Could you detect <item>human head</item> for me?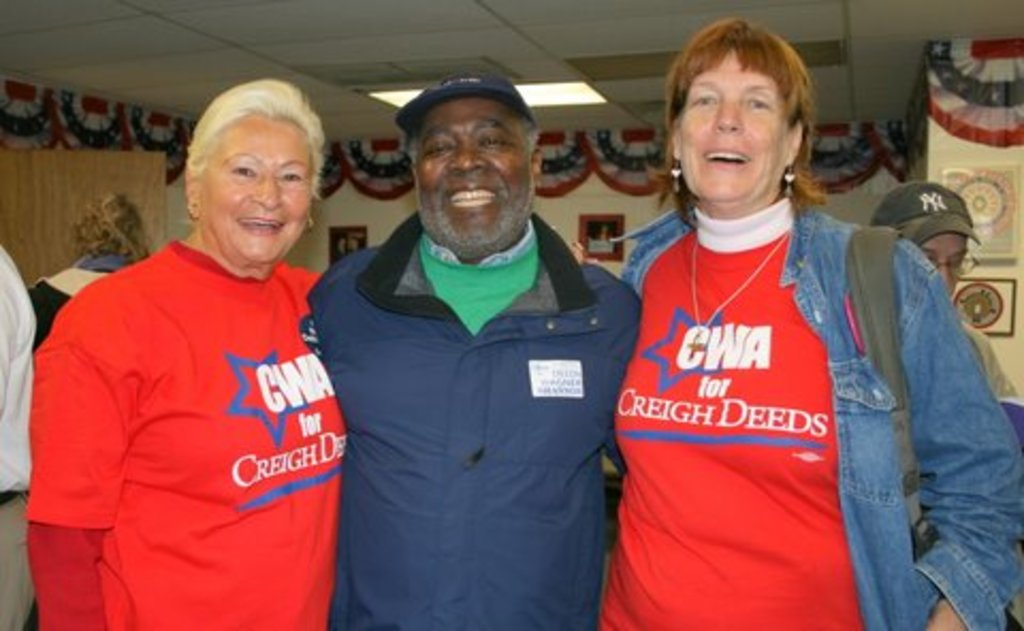
Detection result: box(666, 13, 813, 203).
